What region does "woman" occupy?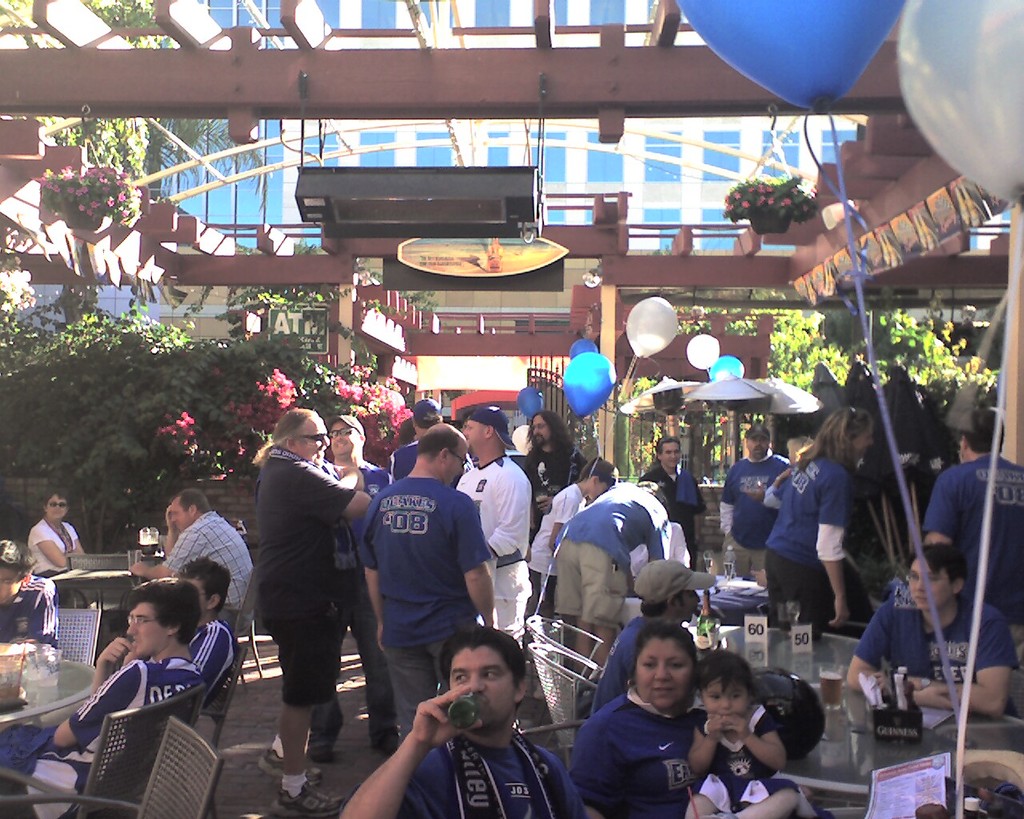
30 489 89 579.
